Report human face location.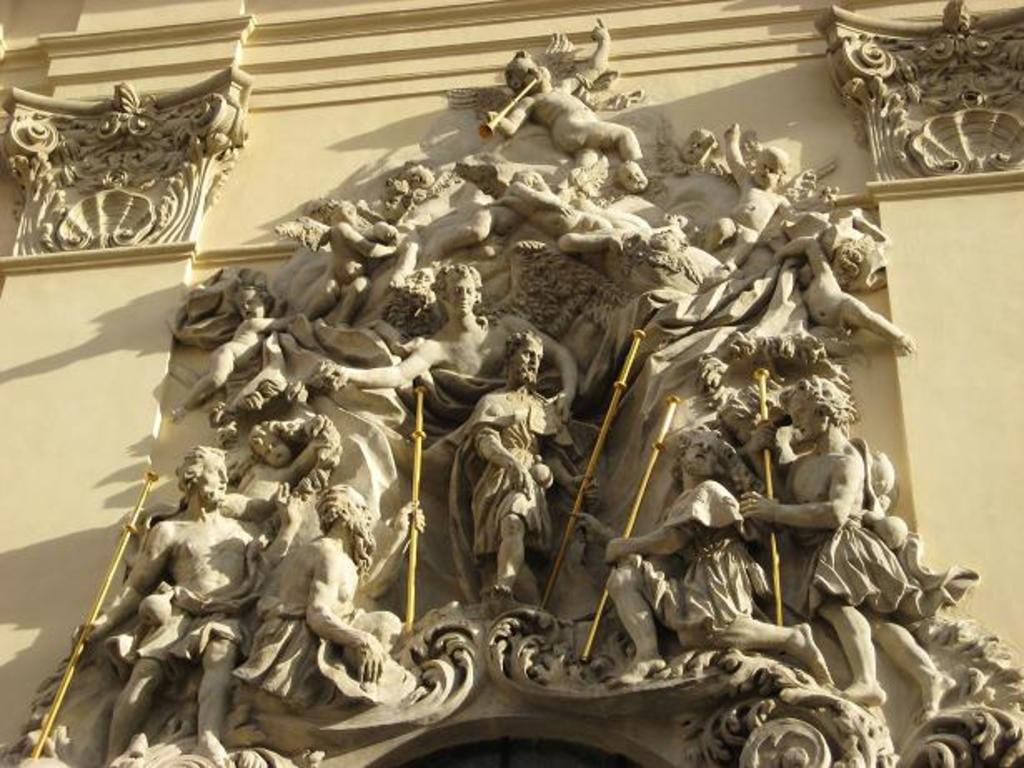
Report: Rect(518, 57, 551, 88).
